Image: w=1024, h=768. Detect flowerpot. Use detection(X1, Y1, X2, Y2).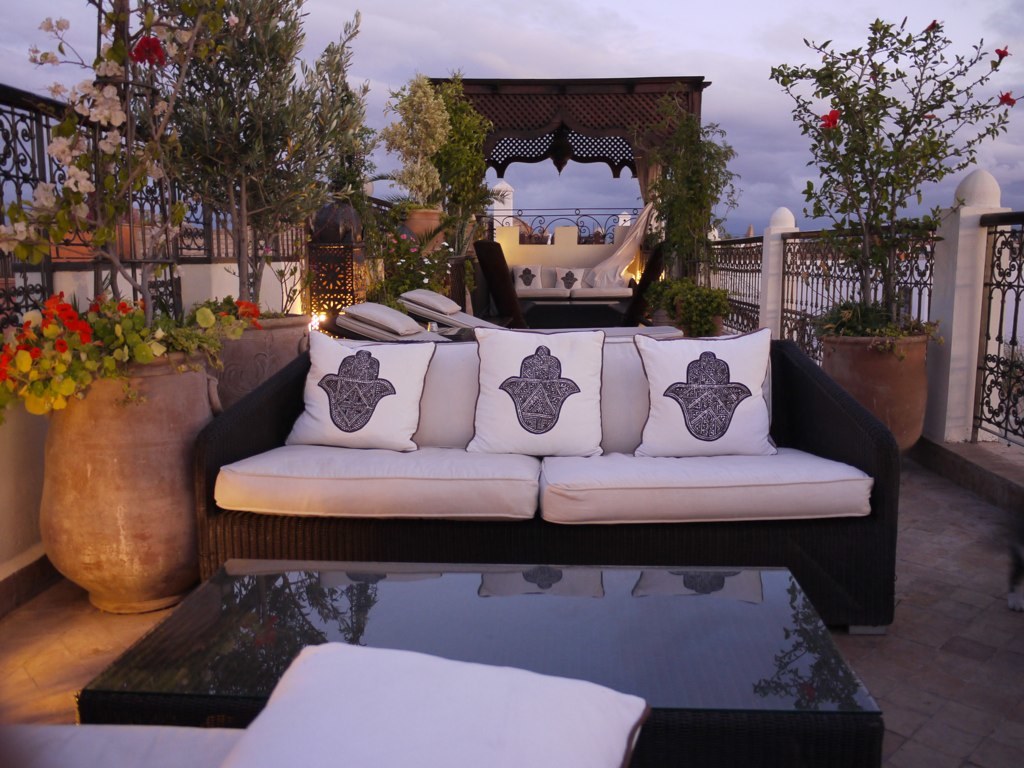
detection(318, 193, 372, 247).
